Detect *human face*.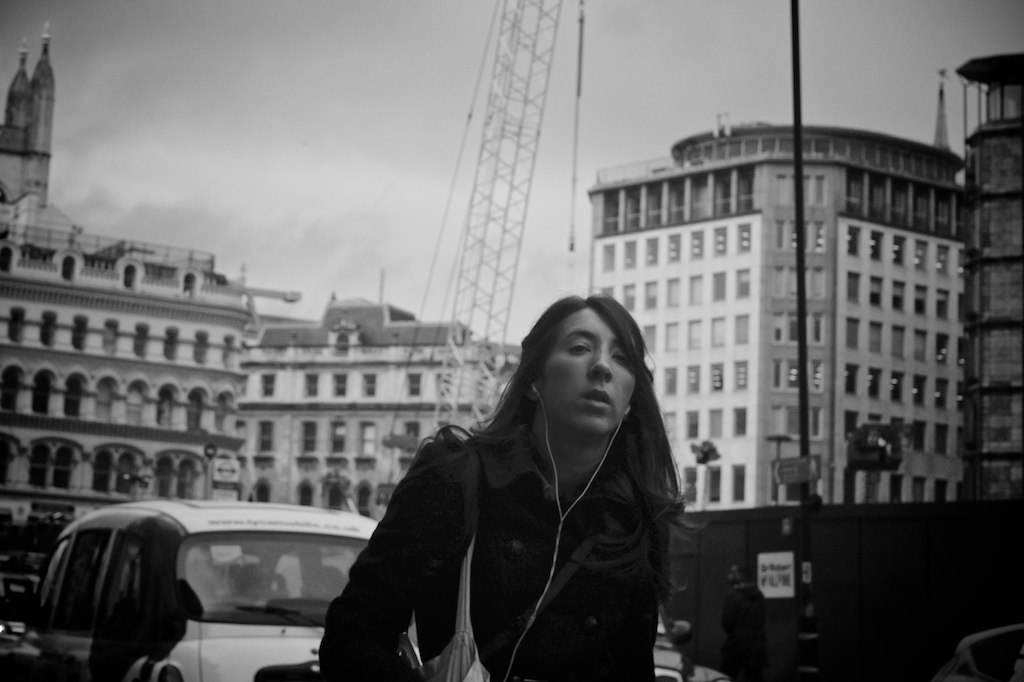
Detected at crop(551, 320, 640, 433).
